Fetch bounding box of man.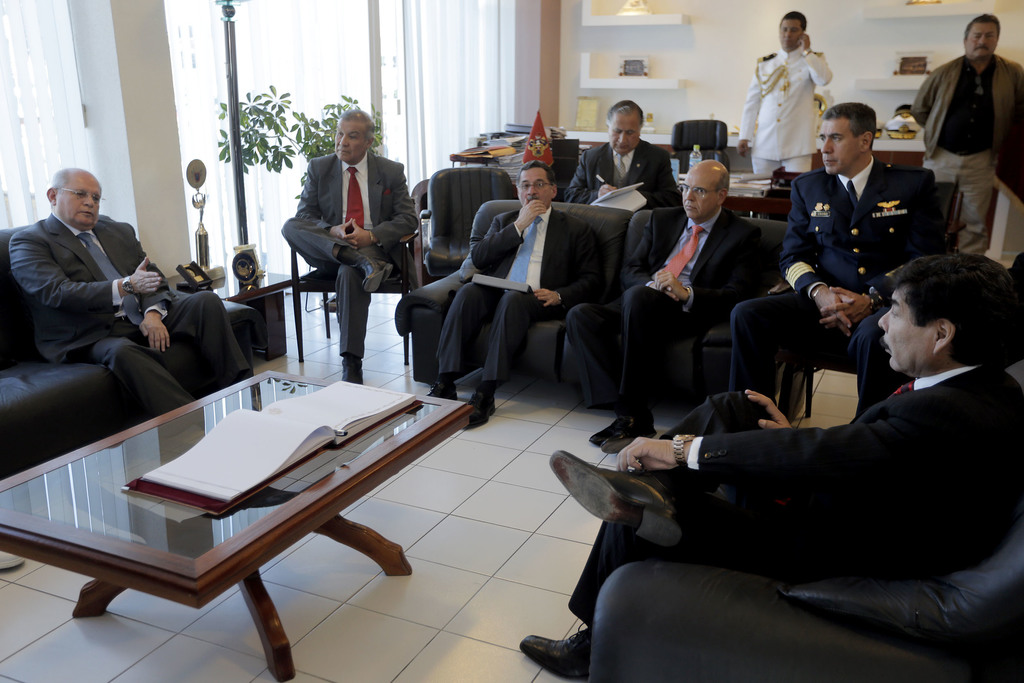
Bbox: (276, 110, 424, 364).
